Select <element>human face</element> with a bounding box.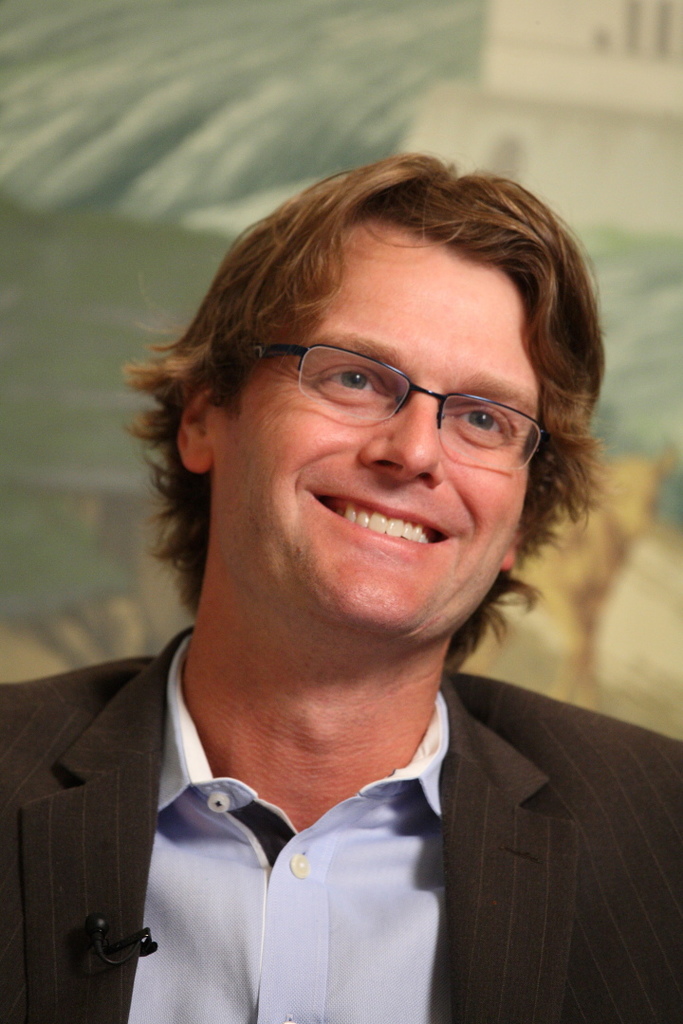
region(217, 241, 546, 639).
